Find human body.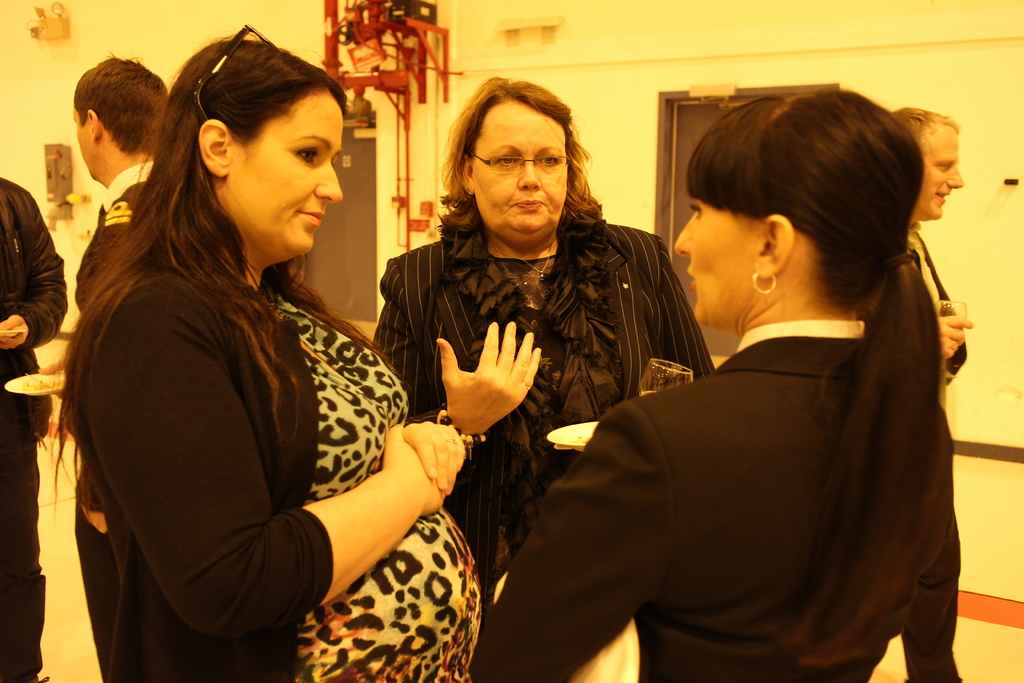
Rect(475, 95, 951, 682).
